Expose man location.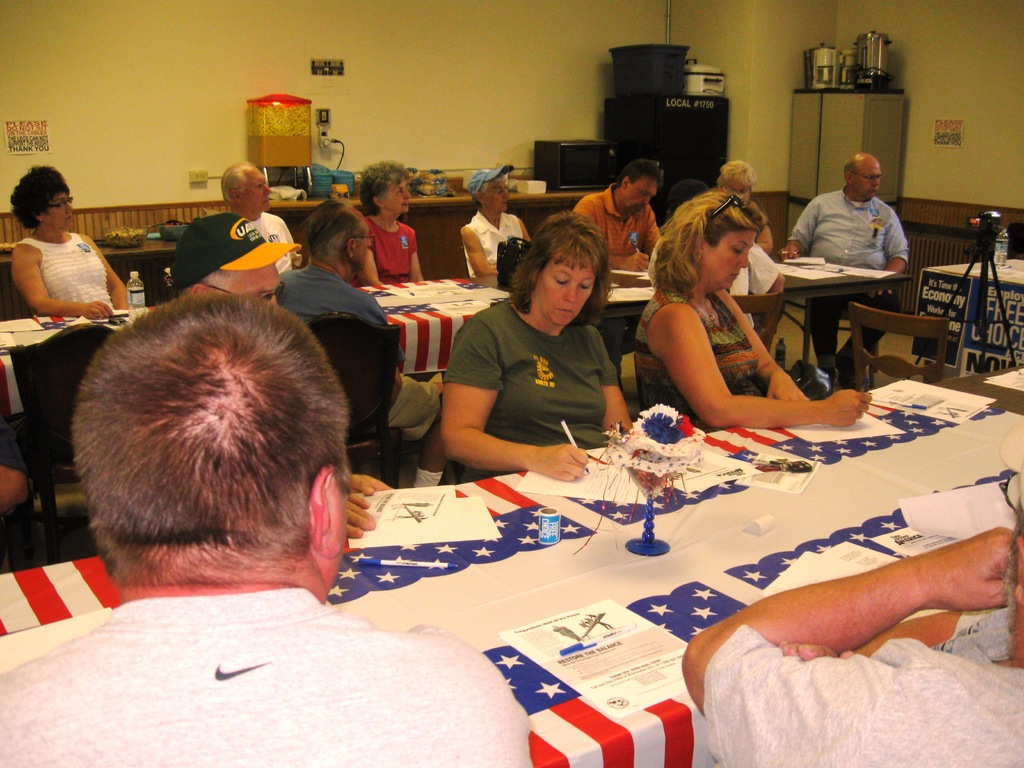
Exposed at left=0, top=294, right=534, bottom=767.
